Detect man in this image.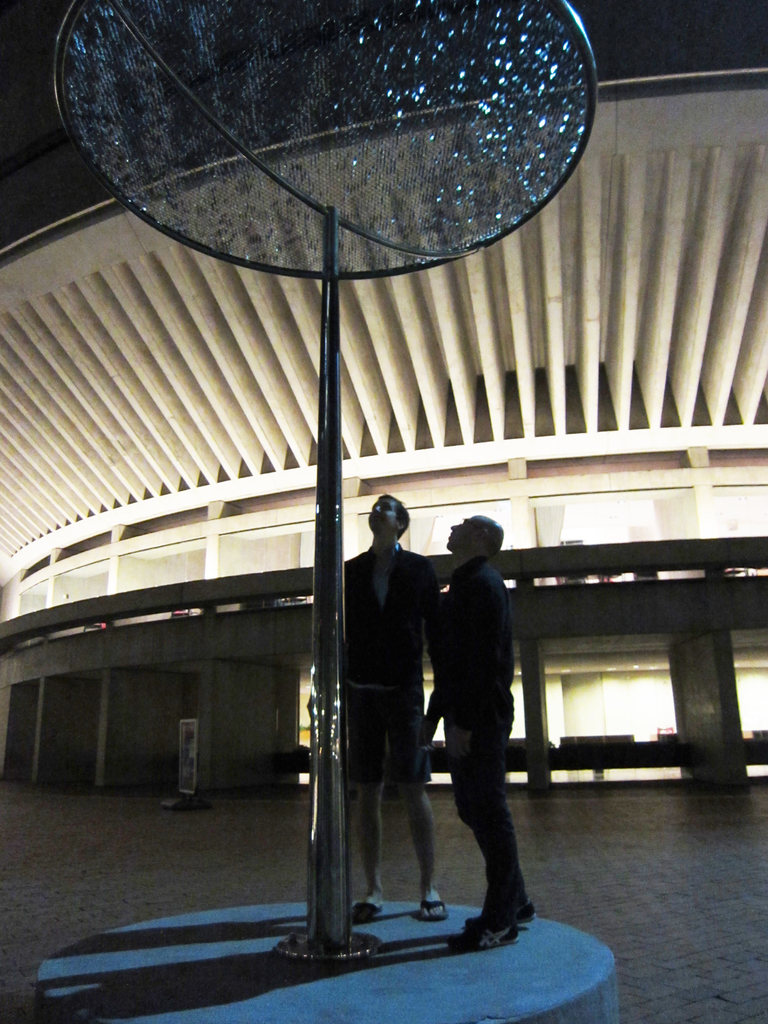
Detection: box(340, 491, 451, 922).
